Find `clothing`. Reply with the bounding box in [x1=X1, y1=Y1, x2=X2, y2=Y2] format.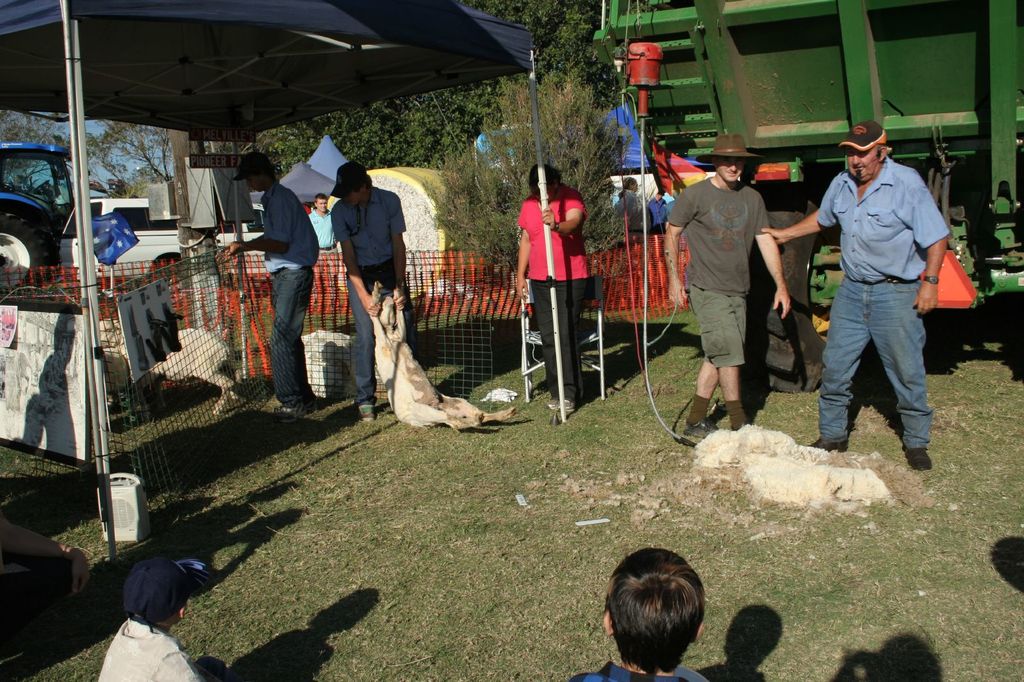
[x1=307, y1=207, x2=339, y2=303].
